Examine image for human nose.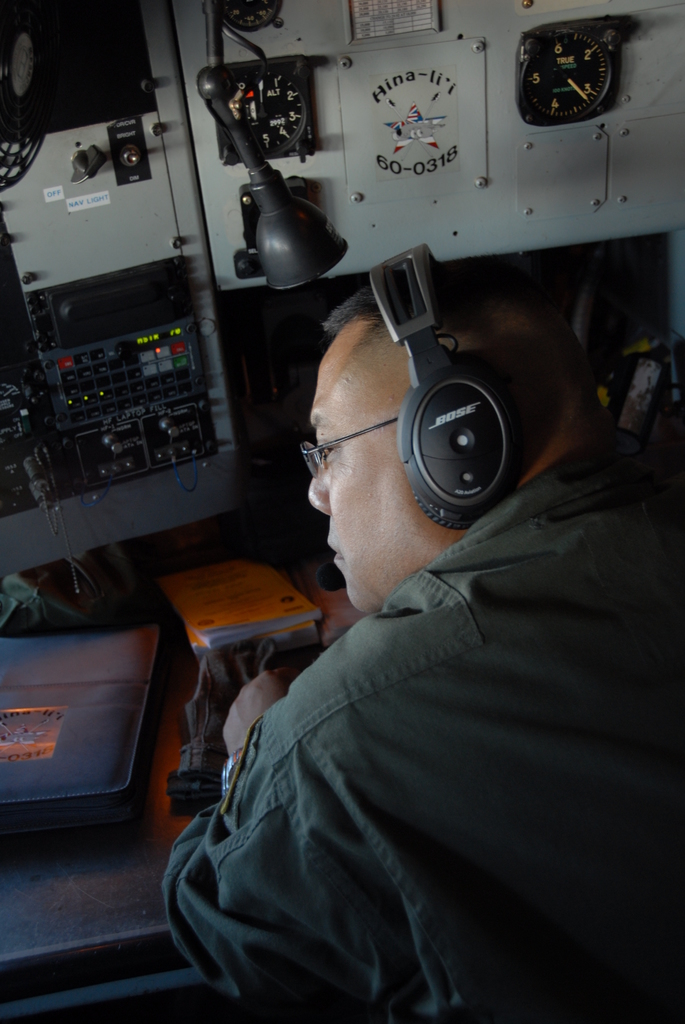
Examination result: x1=307, y1=461, x2=331, y2=517.
